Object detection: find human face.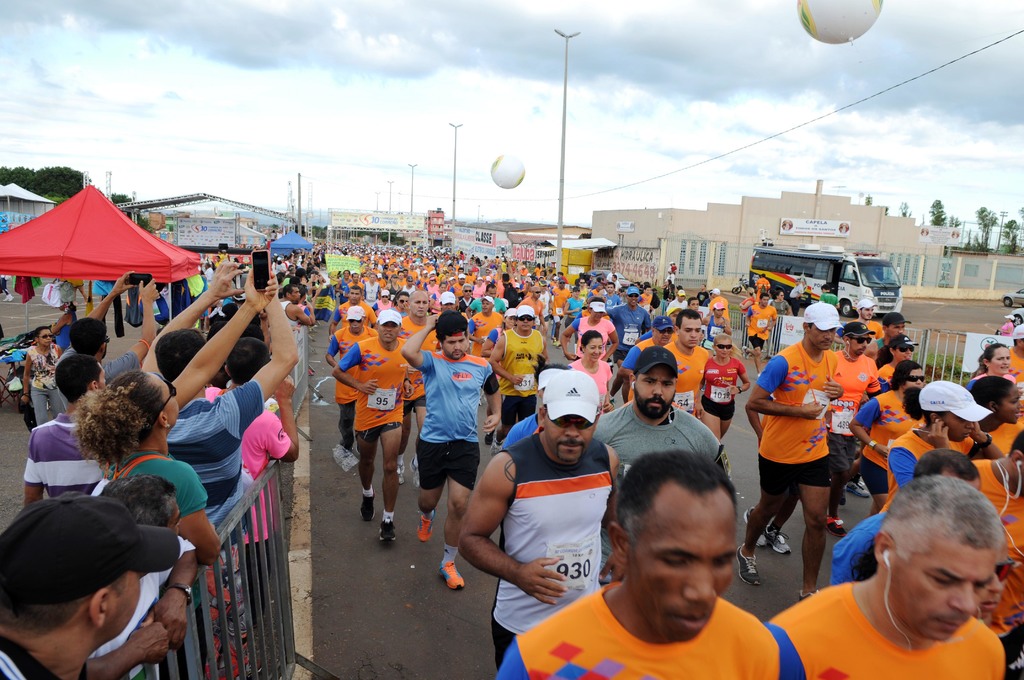
847, 332, 870, 357.
